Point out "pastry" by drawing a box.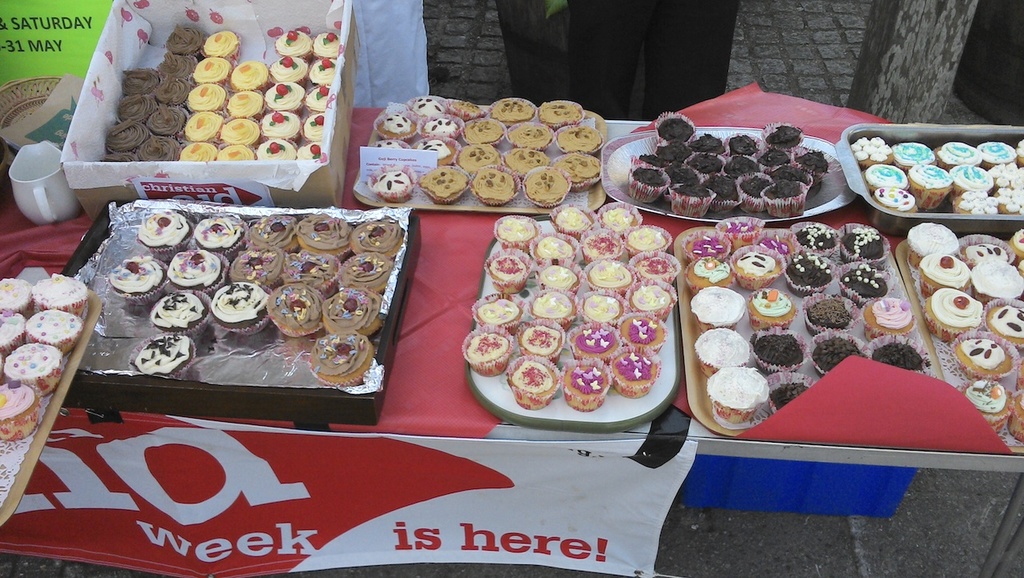
box=[222, 244, 285, 284].
